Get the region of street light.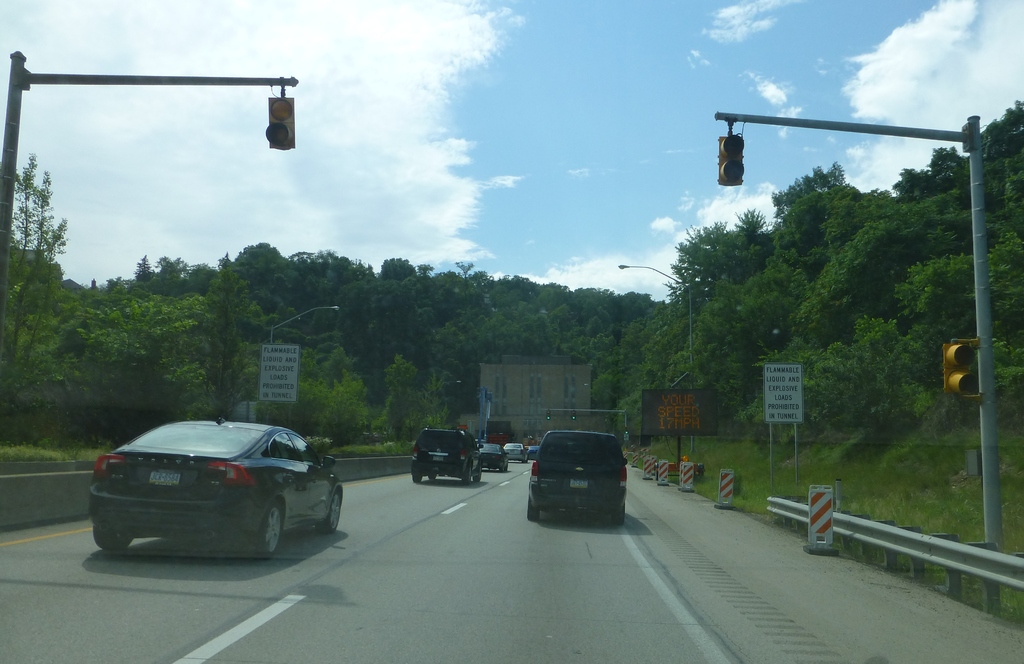
region(611, 254, 699, 457).
